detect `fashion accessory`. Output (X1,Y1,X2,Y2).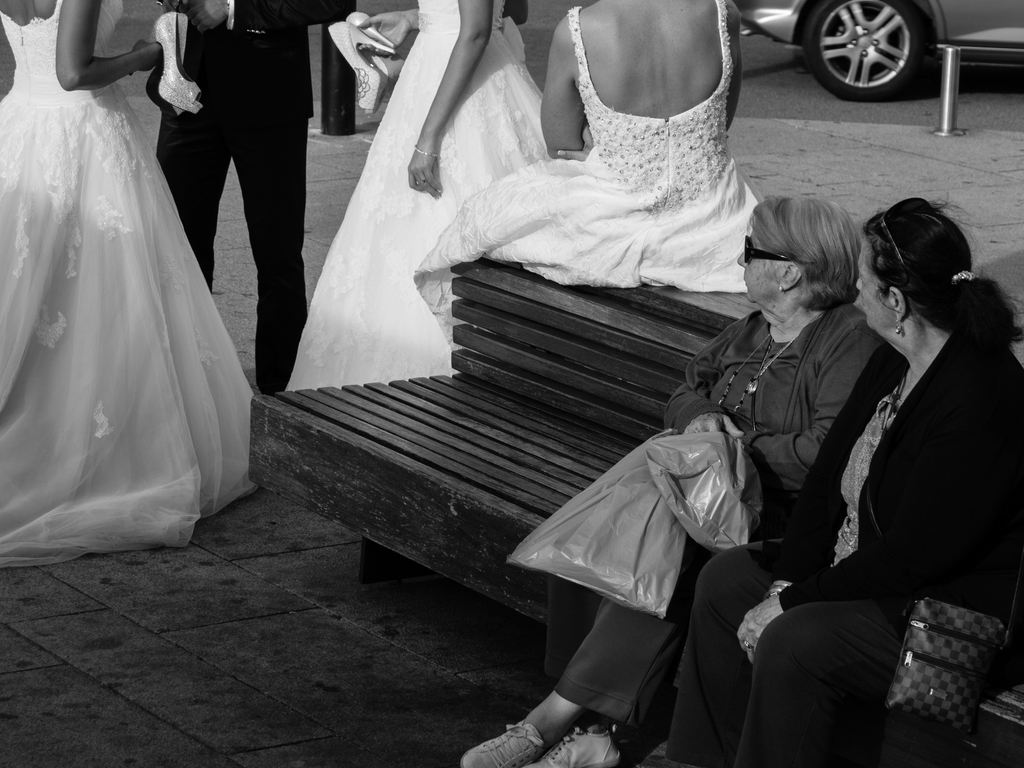
(414,146,438,160).
